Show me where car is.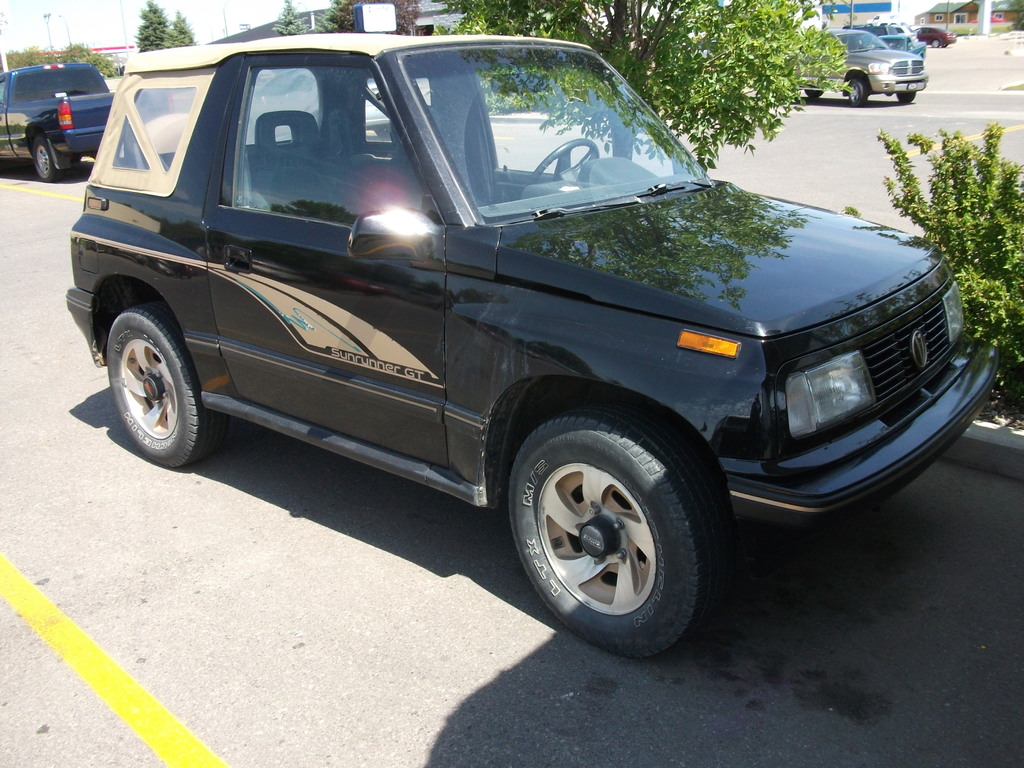
car is at bbox=(0, 61, 134, 177).
